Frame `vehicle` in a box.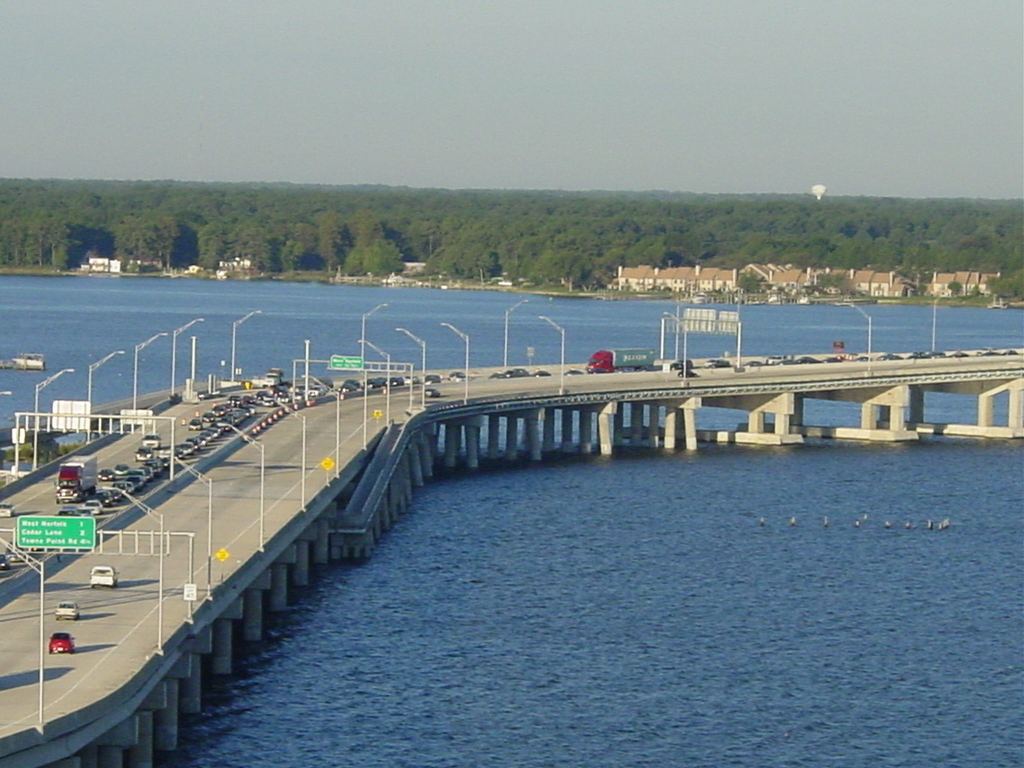
box(56, 600, 74, 618).
